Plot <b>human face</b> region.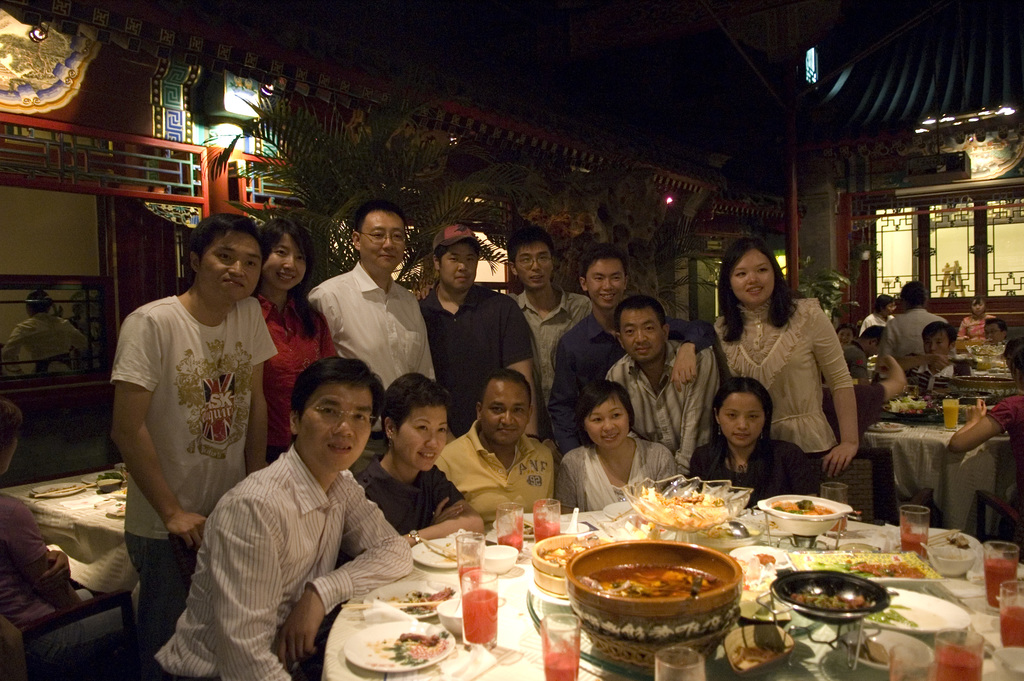
Plotted at detection(732, 248, 776, 308).
